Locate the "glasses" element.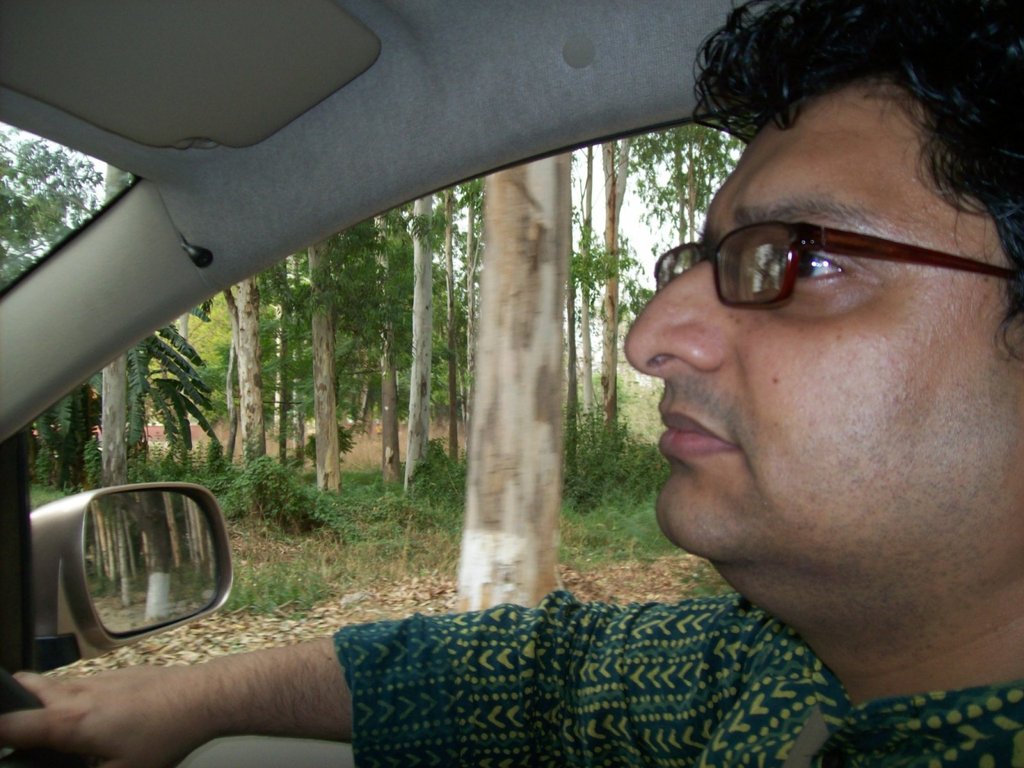
Element bbox: left=666, top=197, right=986, bottom=314.
